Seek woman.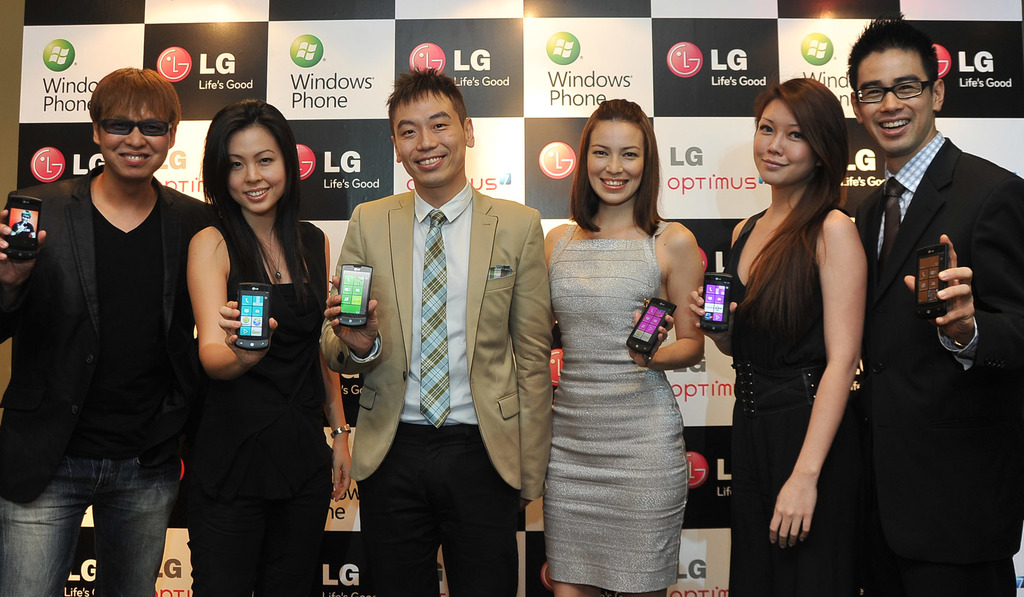
detection(181, 99, 352, 596).
